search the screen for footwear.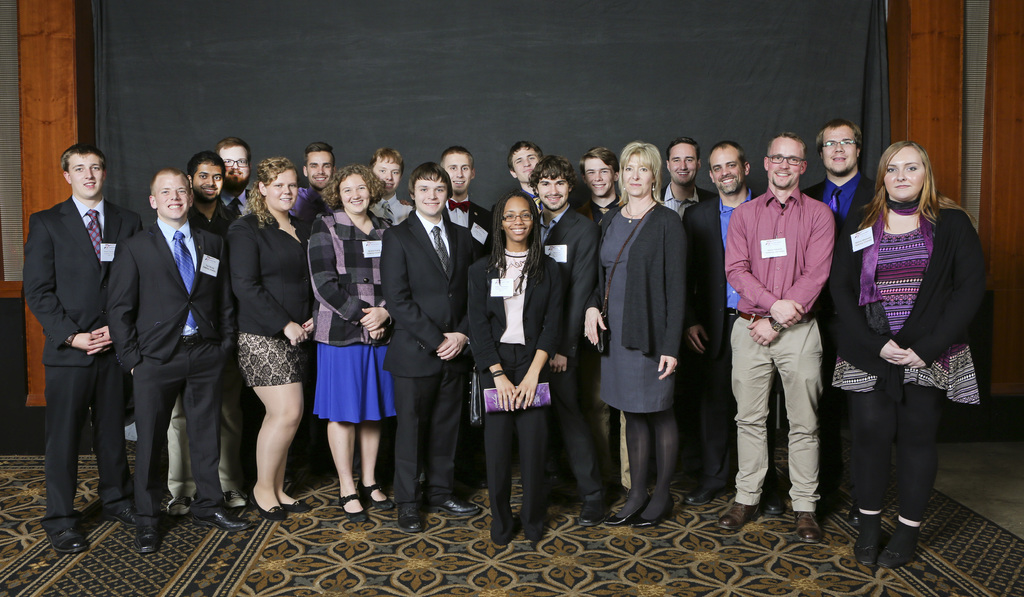
Found at BBox(44, 524, 89, 558).
